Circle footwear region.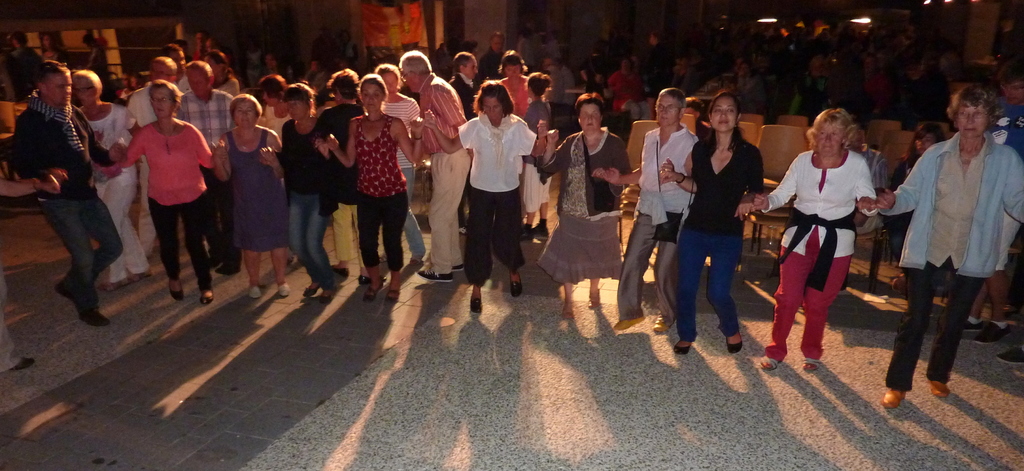
Region: box(209, 256, 218, 267).
